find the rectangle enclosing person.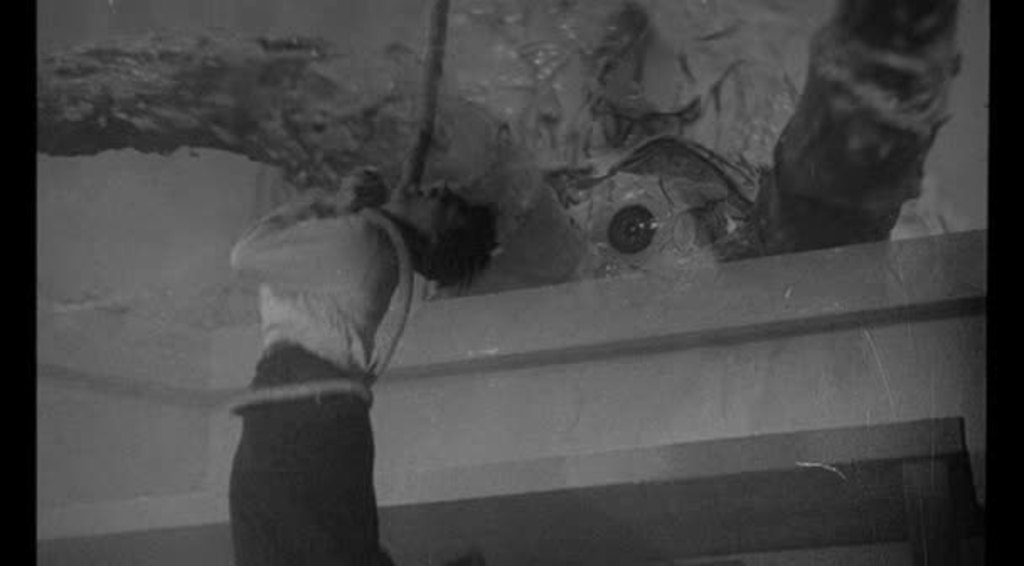
bbox=(224, 170, 495, 564).
